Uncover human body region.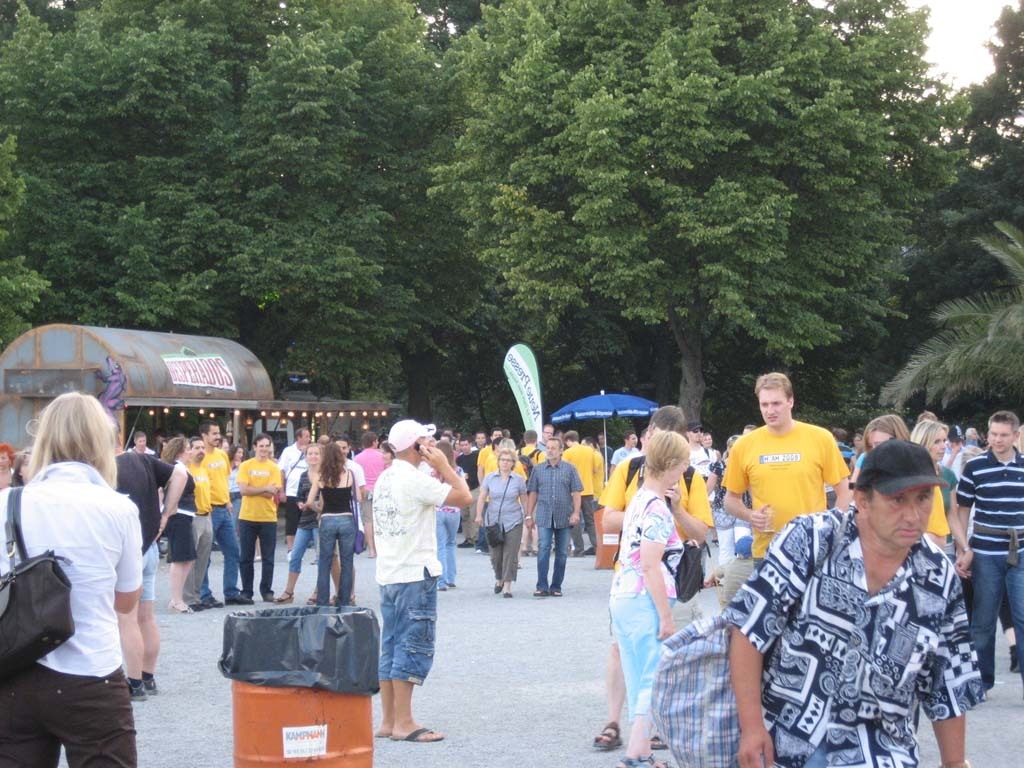
Uncovered: (482, 444, 523, 594).
